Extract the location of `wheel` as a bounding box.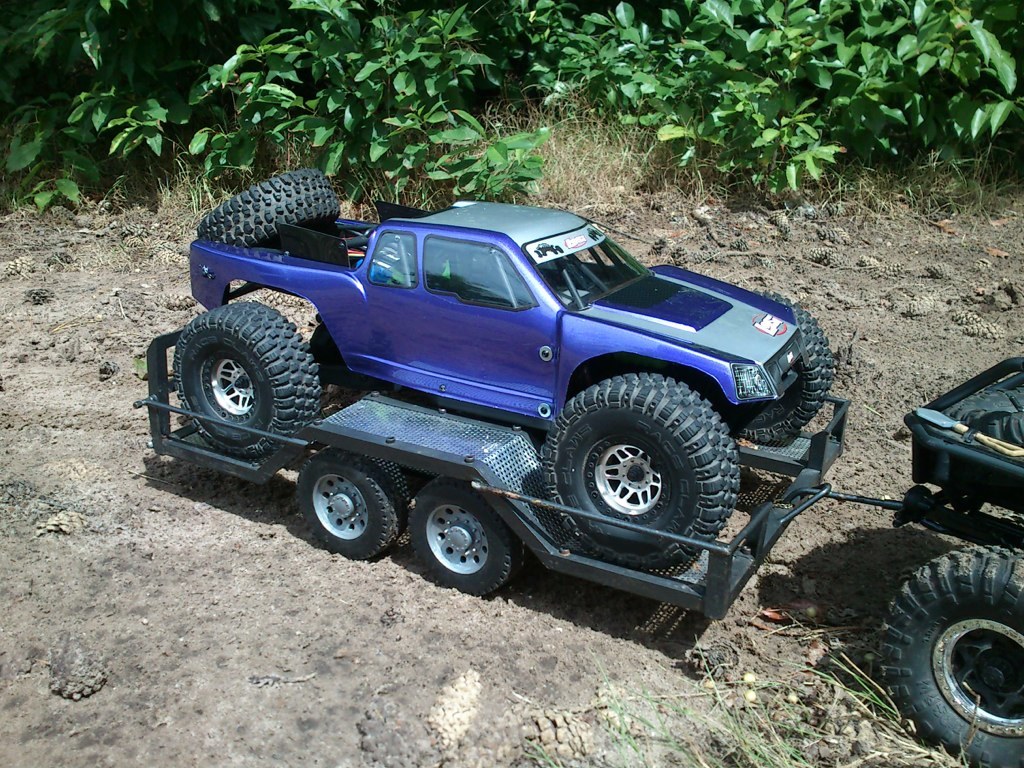
<box>295,444,406,561</box>.
